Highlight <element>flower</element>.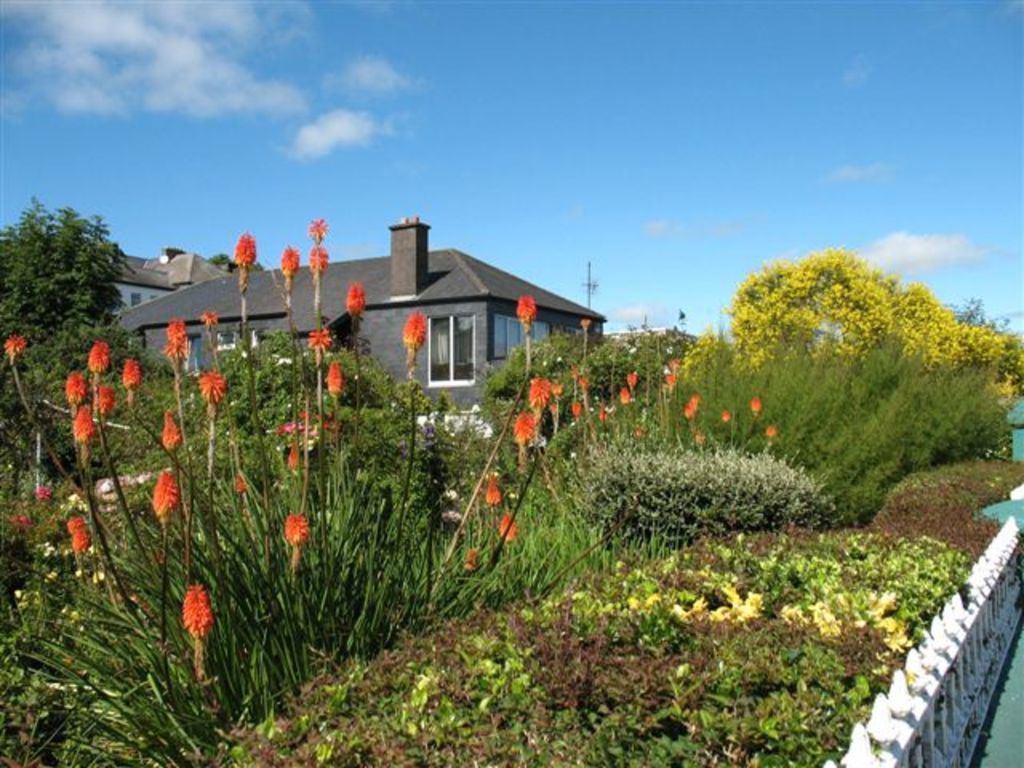
Highlighted region: l=326, t=360, r=344, b=410.
